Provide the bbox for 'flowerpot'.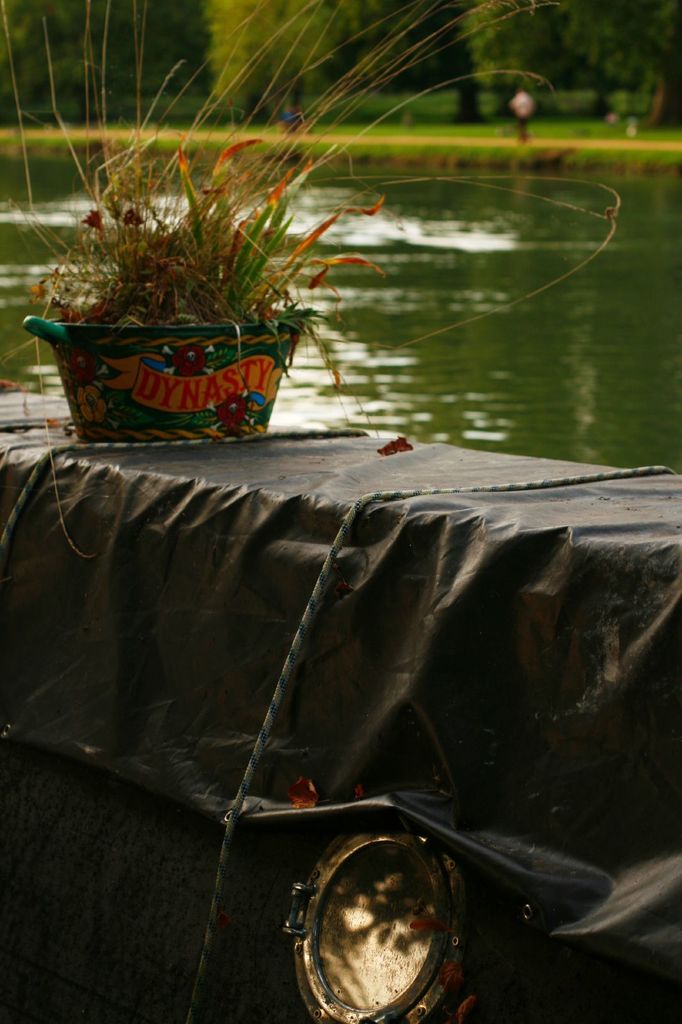
(22,314,307,450).
